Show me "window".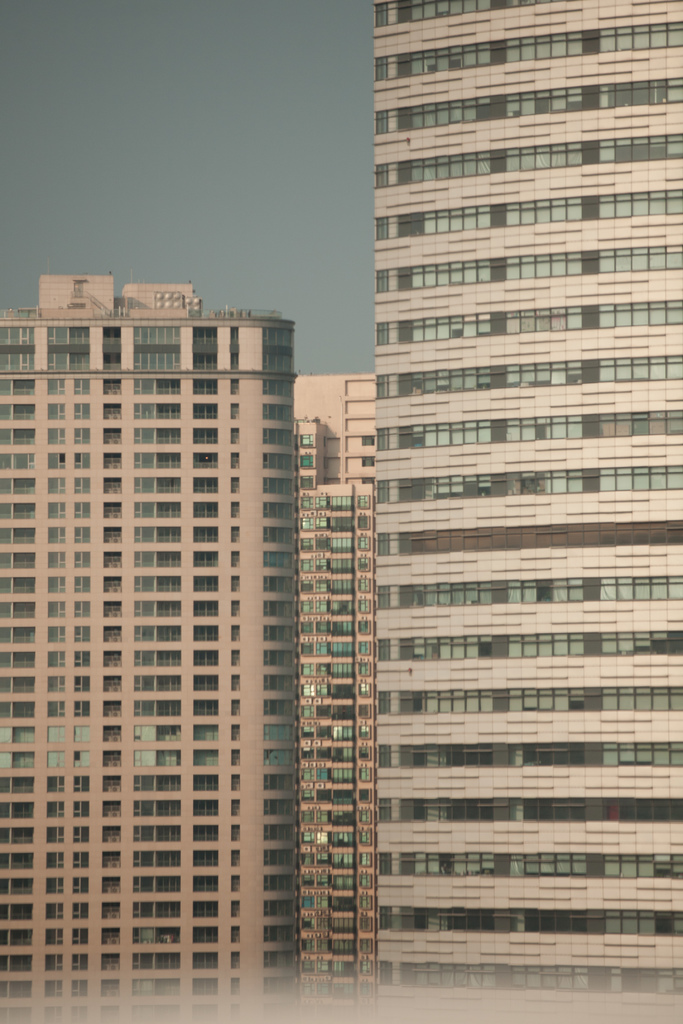
"window" is here: (40,772,68,796).
